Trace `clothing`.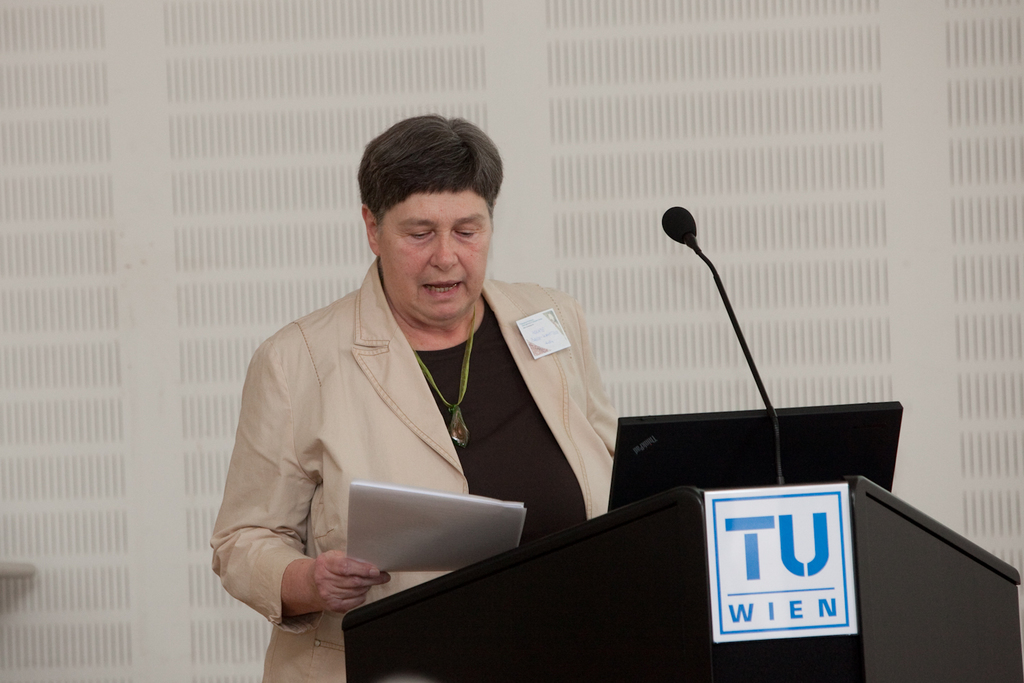
Traced to [x1=205, y1=220, x2=636, y2=680].
